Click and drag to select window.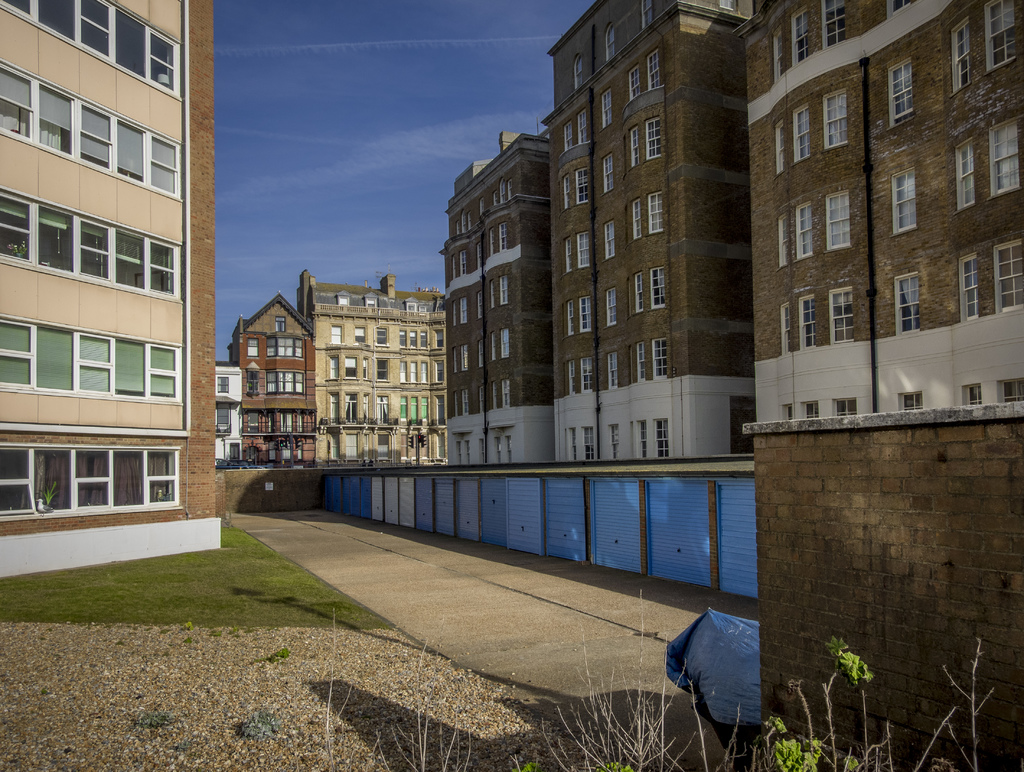
Selection: detection(893, 58, 910, 124).
